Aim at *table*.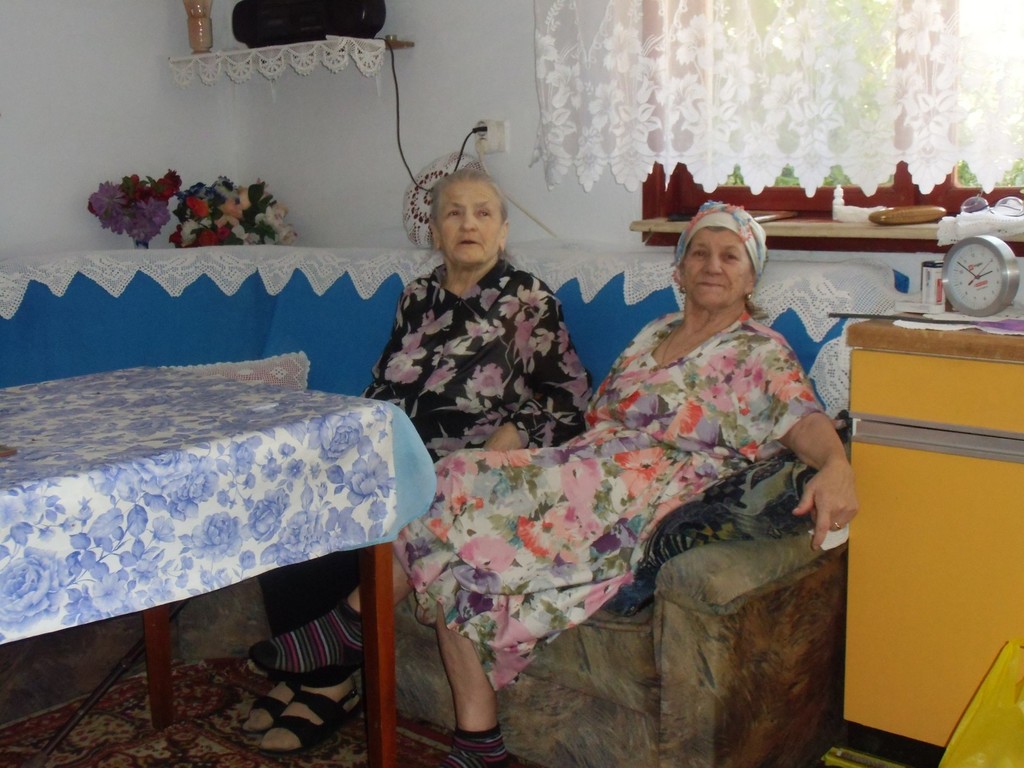
Aimed at [left=14, top=332, right=465, bottom=767].
